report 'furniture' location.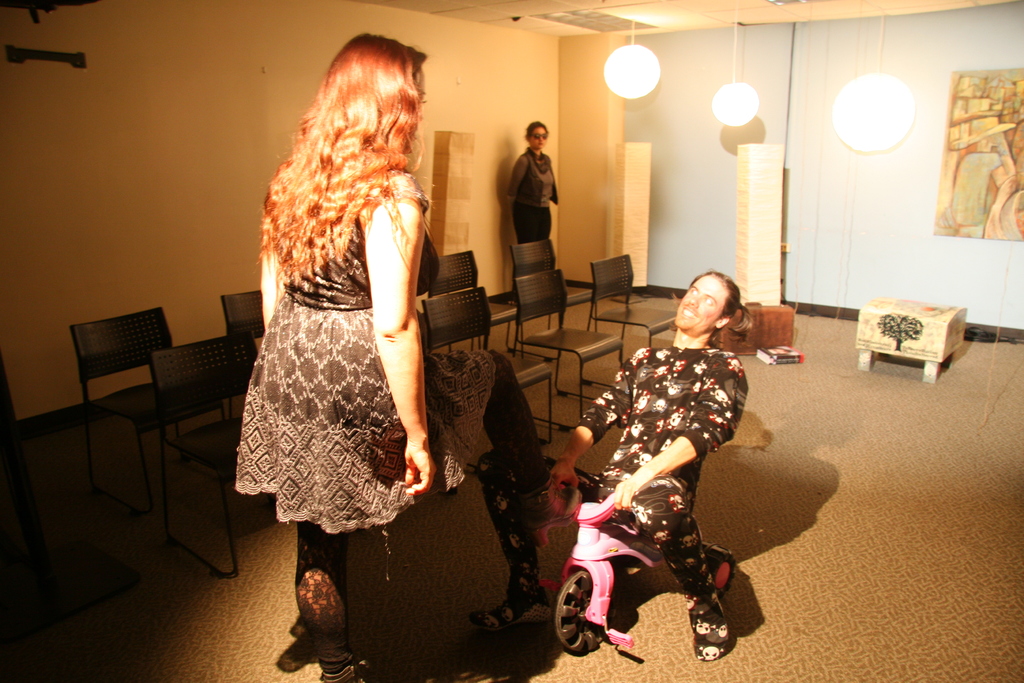
Report: (588, 251, 675, 369).
